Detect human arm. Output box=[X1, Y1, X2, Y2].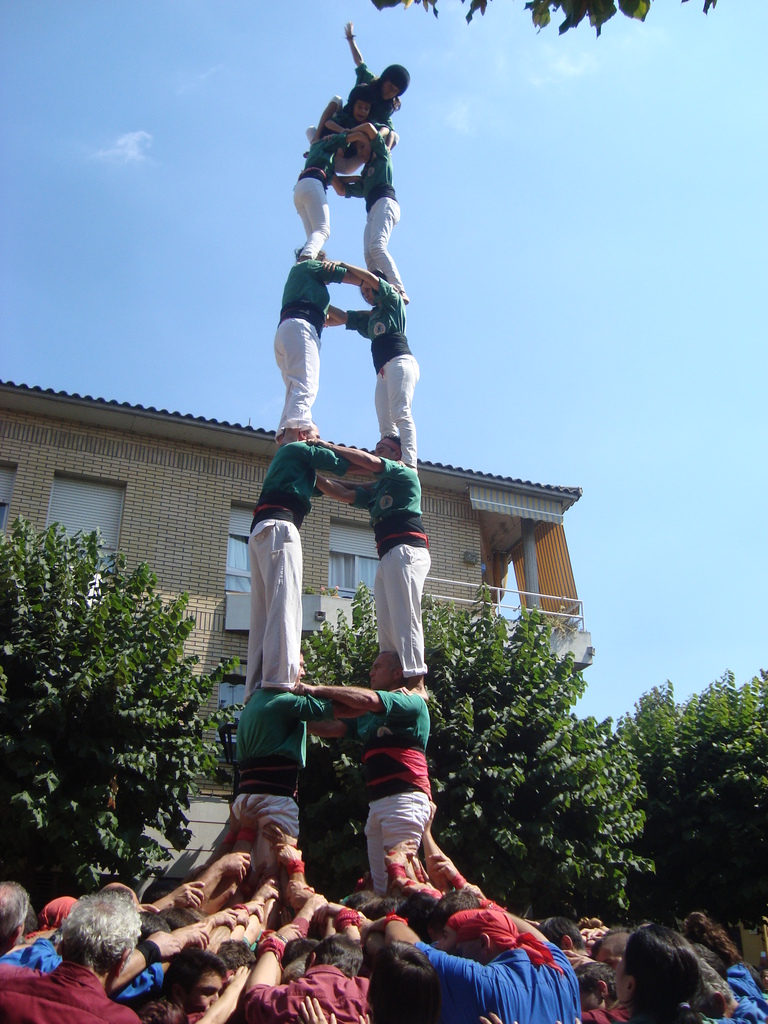
box=[139, 888, 166, 913].
